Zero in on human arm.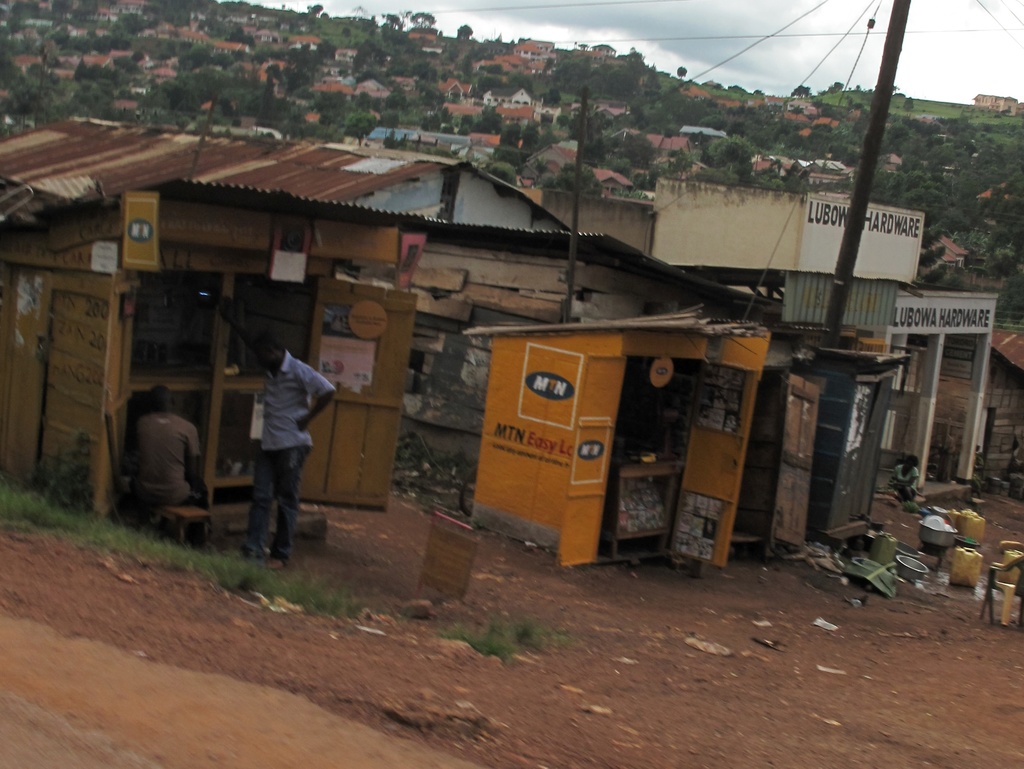
Zeroed in: 183 425 207 496.
